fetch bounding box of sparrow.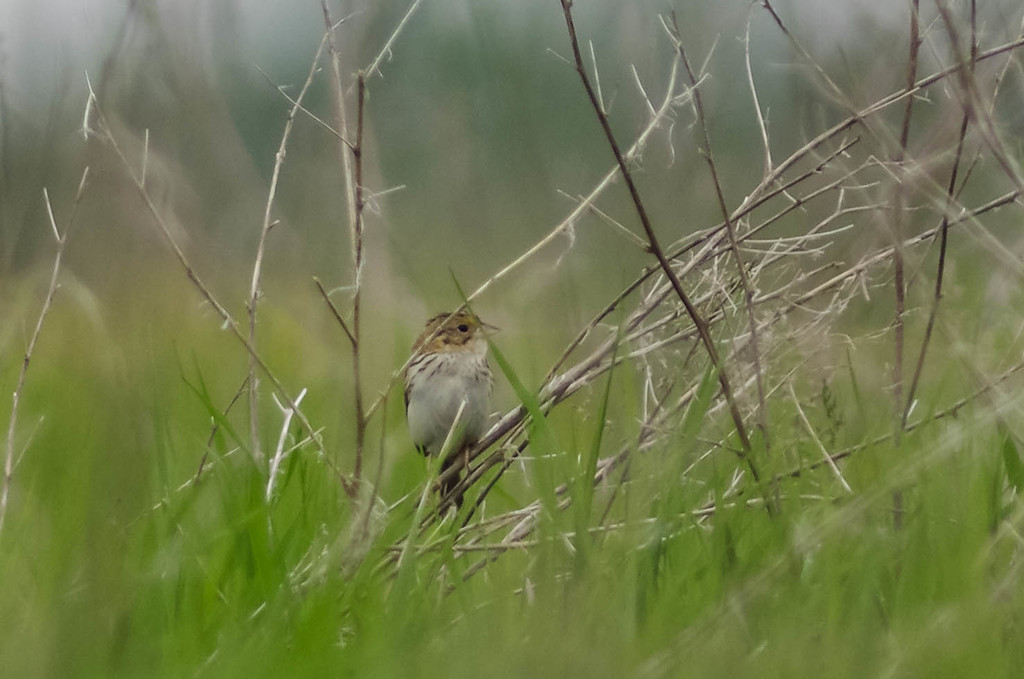
Bbox: 401 311 495 518.
